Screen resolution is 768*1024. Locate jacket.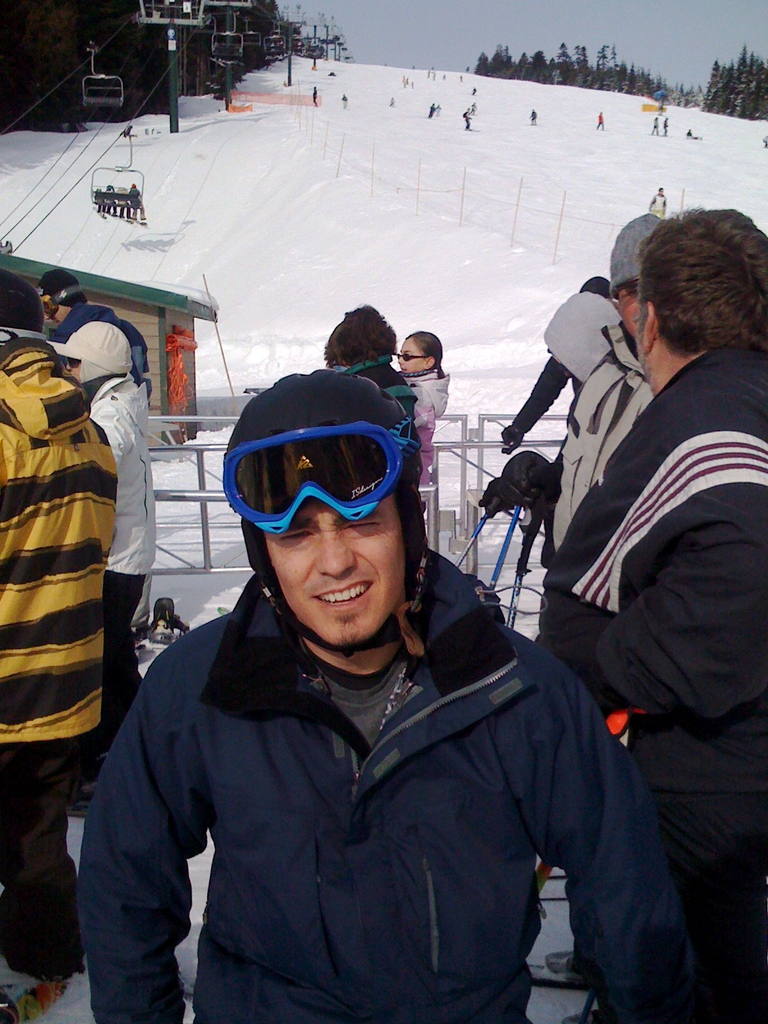
pyautogui.locateOnScreen(86, 376, 154, 573).
